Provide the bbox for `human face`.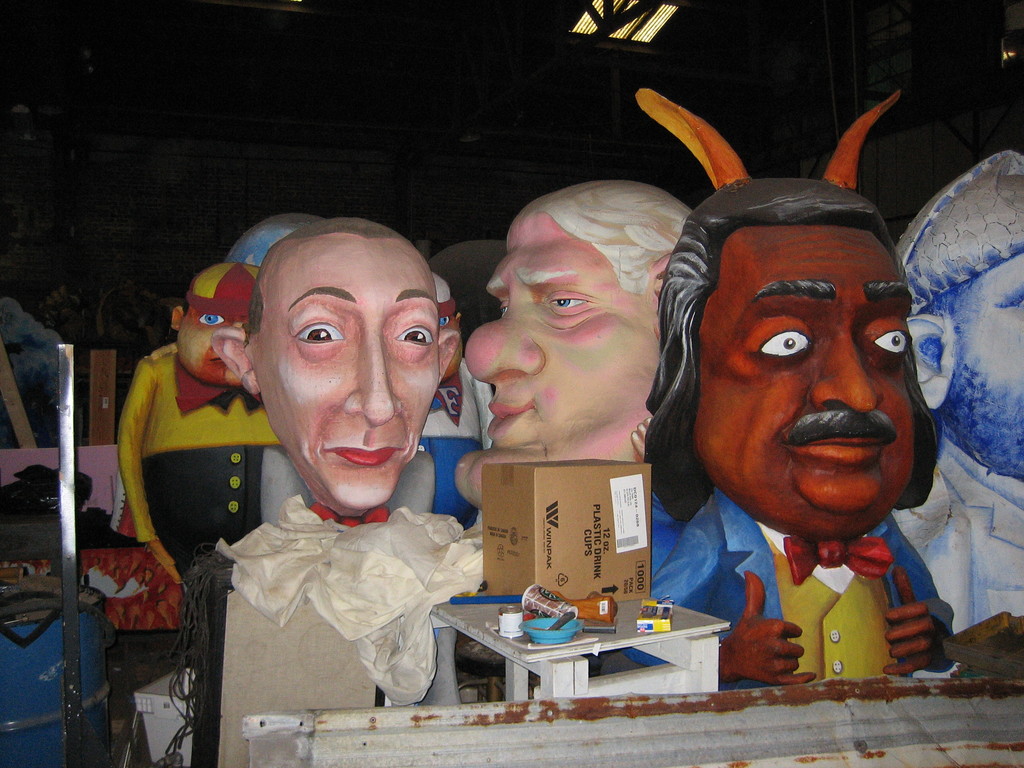
crop(692, 229, 915, 539).
